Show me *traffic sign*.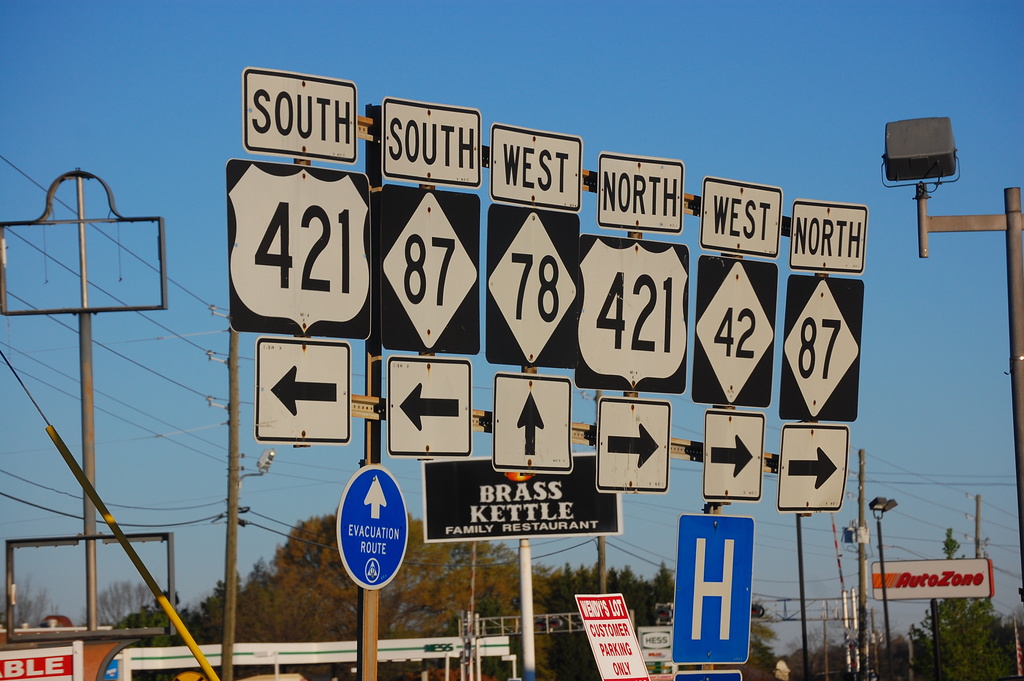
*traffic sign* is here: l=254, t=339, r=353, b=440.
